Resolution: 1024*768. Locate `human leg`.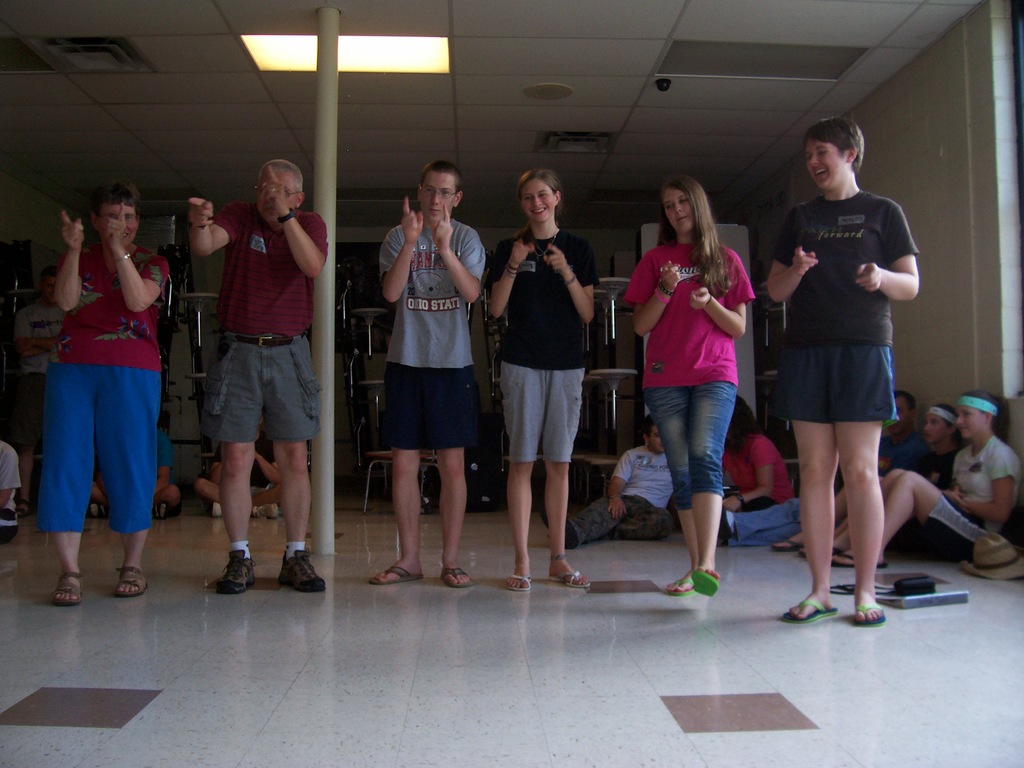
550:357:578:587.
